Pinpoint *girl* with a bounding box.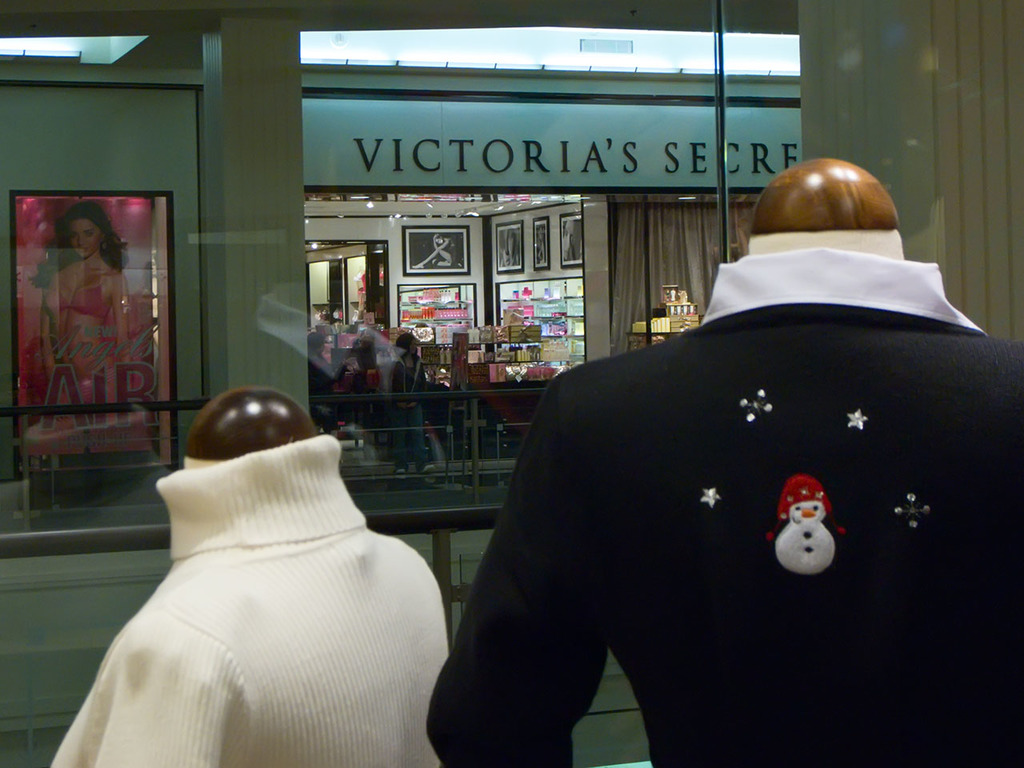
BBox(30, 202, 135, 406).
